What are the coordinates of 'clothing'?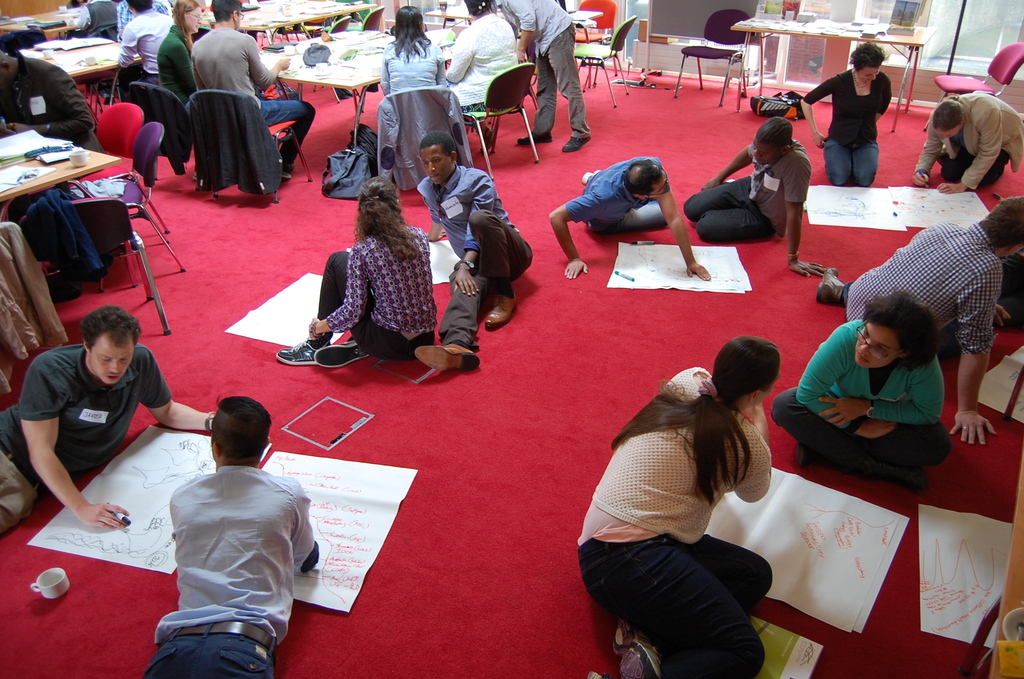
left=3, top=344, right=168, bottom=535.
